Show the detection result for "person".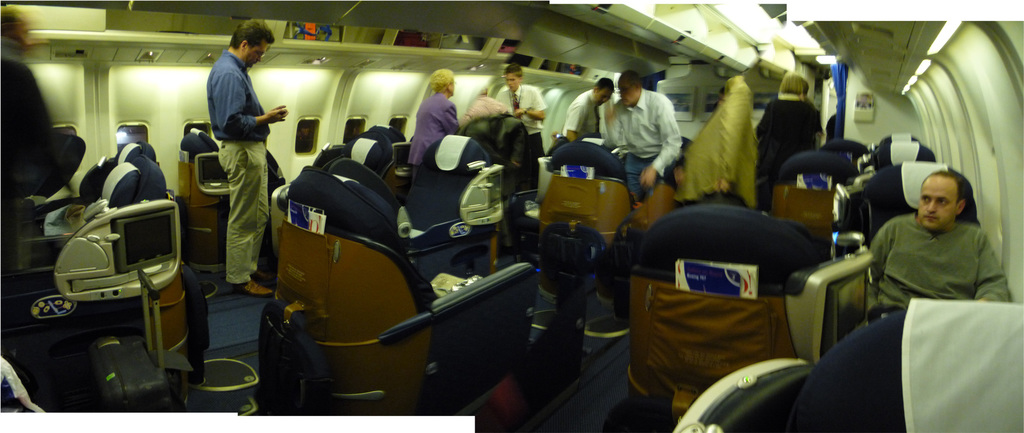
left=550, top=132, right=557, bottom=149.
